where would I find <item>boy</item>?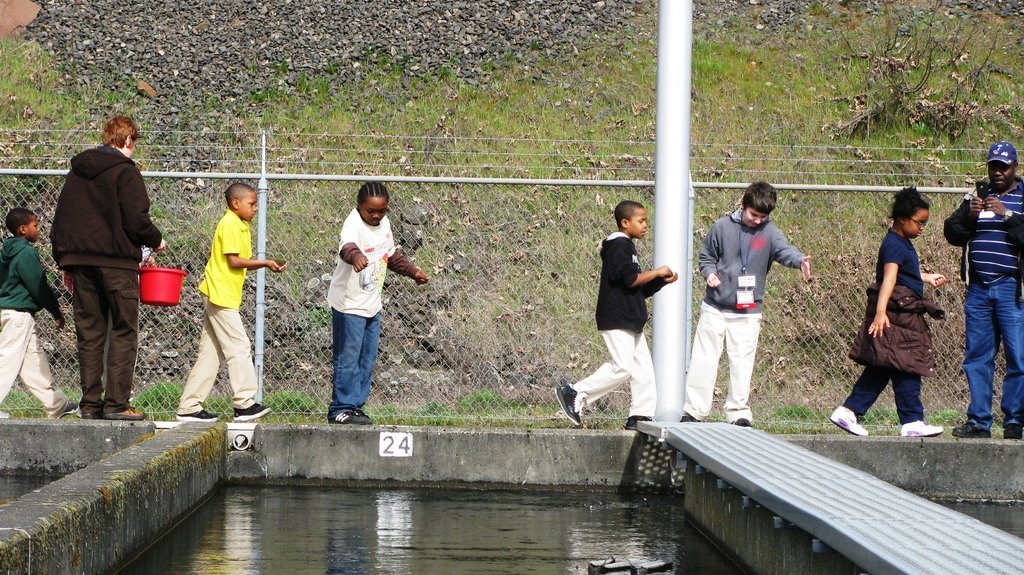
At [left=680, top=178, right=812, bottom=425].
